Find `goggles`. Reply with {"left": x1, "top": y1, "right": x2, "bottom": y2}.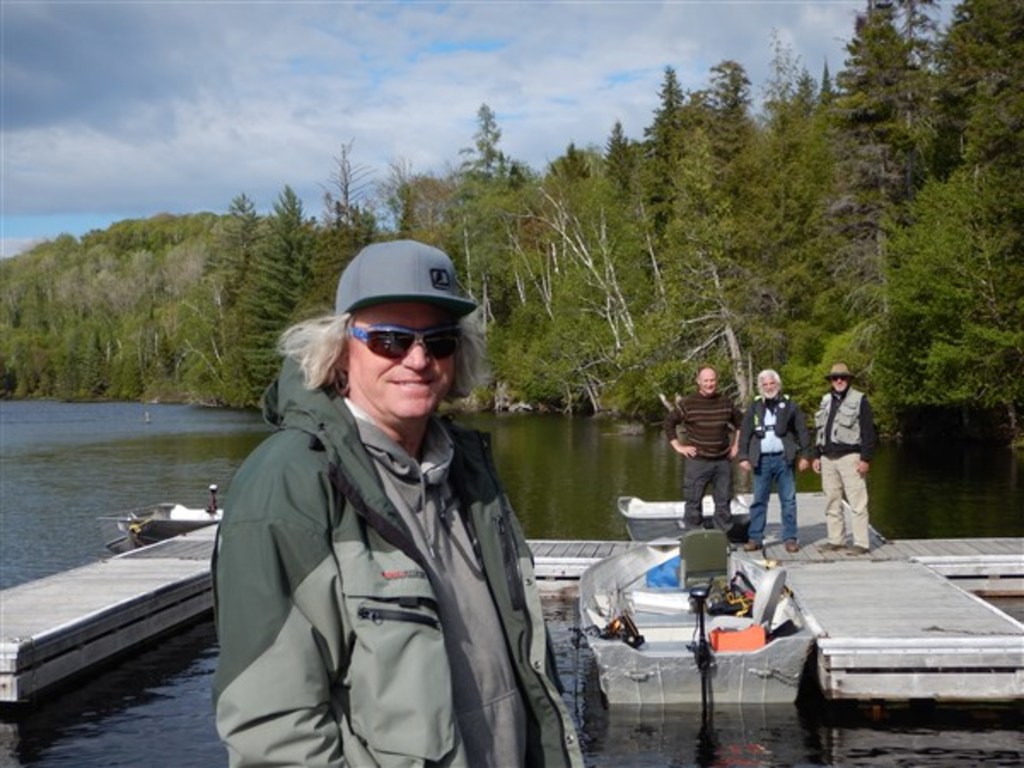
{"left": 826, "top": 375, "right": 853, "bottom": 387}.
